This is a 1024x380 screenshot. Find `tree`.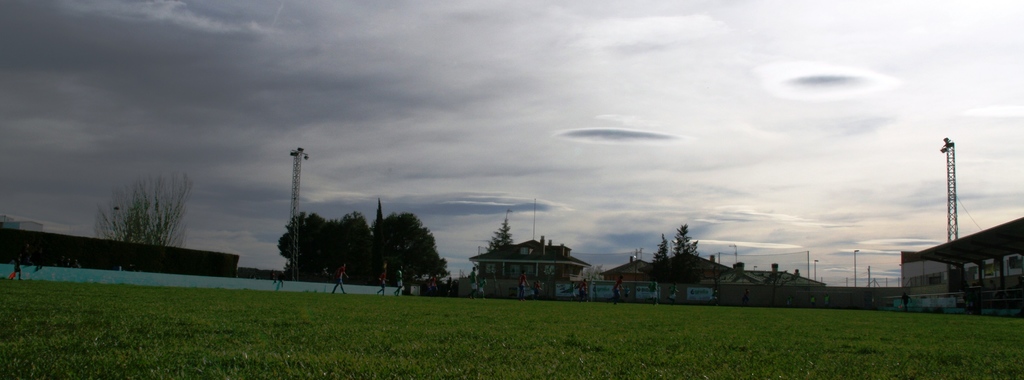
Bounding box: Rect(95, 169, 193, 247).
